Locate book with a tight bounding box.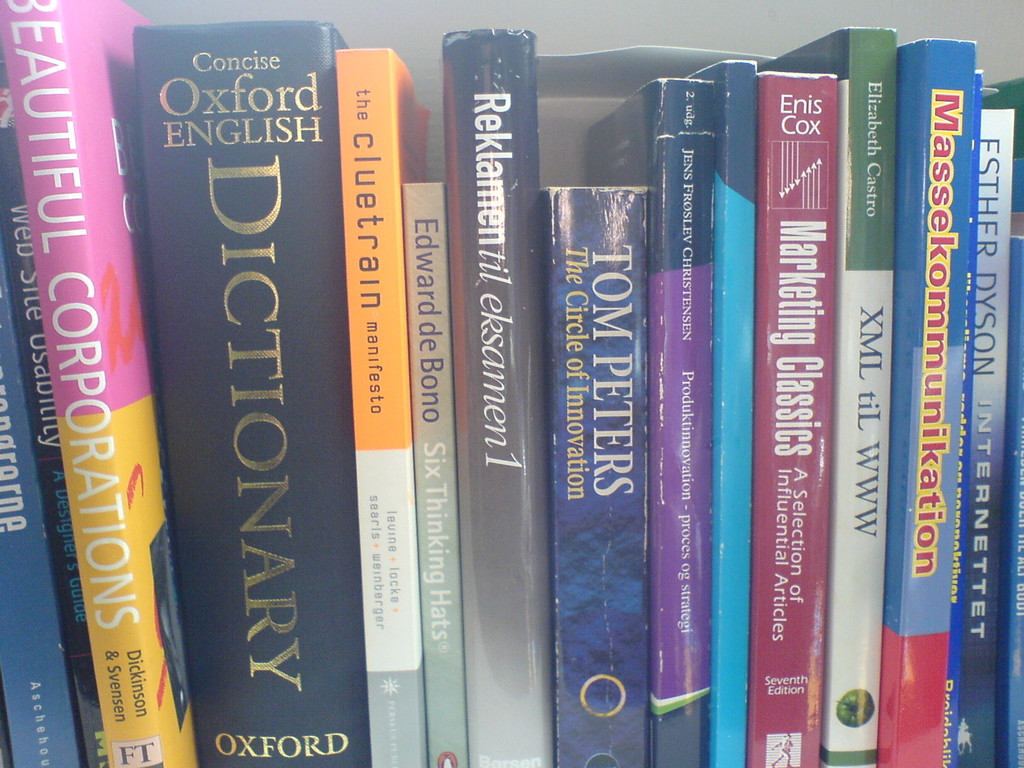
0:81:79:767.
